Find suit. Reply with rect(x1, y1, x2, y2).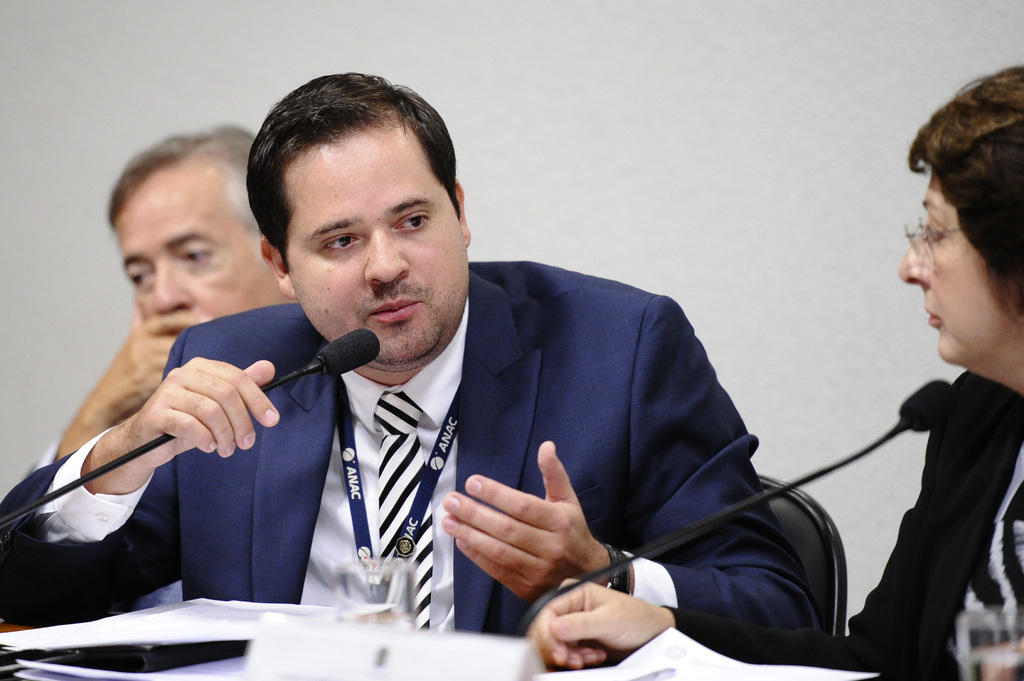
rect(0, 448, 184, 607).
